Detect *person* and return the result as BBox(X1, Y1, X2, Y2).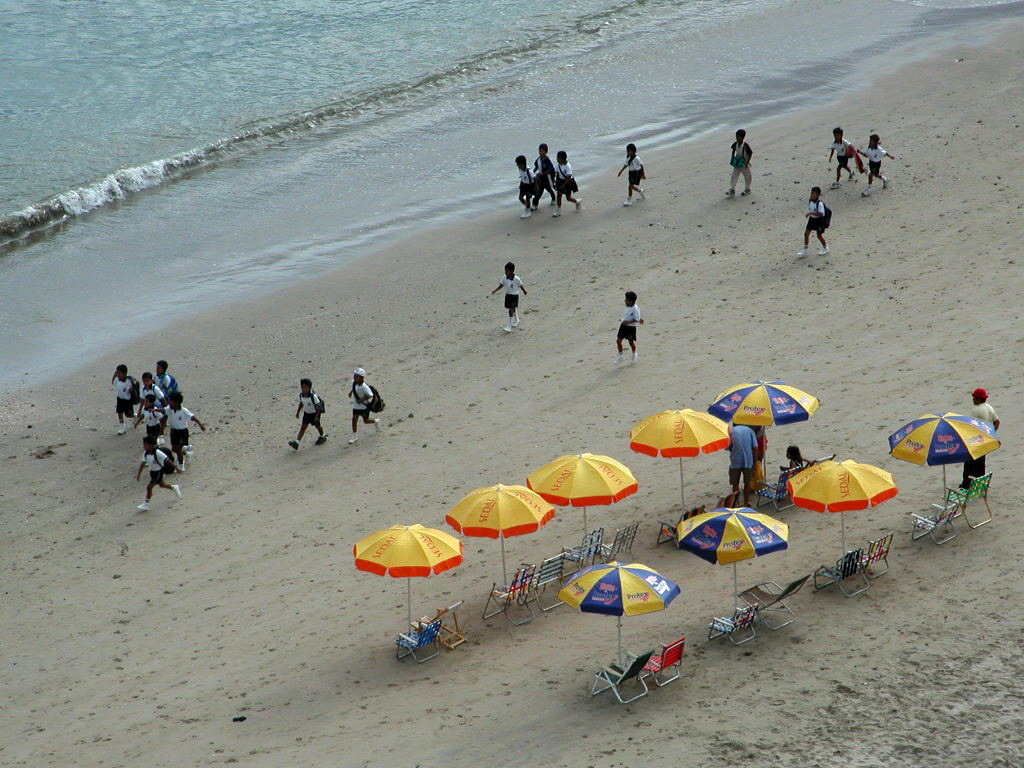
BBox(723, 414, 759, 501).
